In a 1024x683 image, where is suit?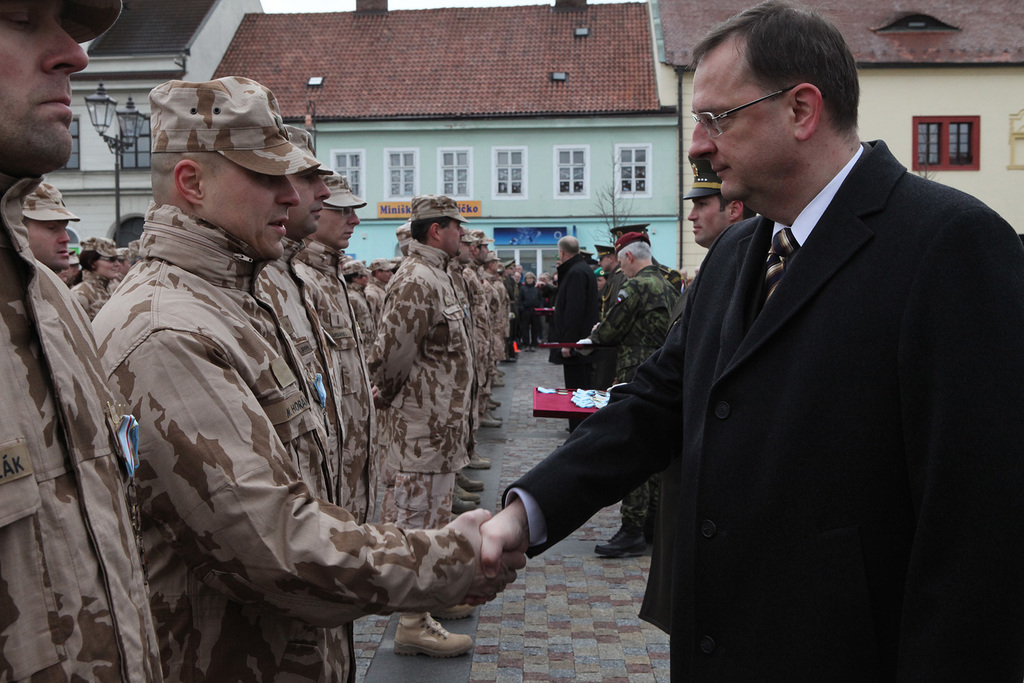
[499,144,1023,682].
